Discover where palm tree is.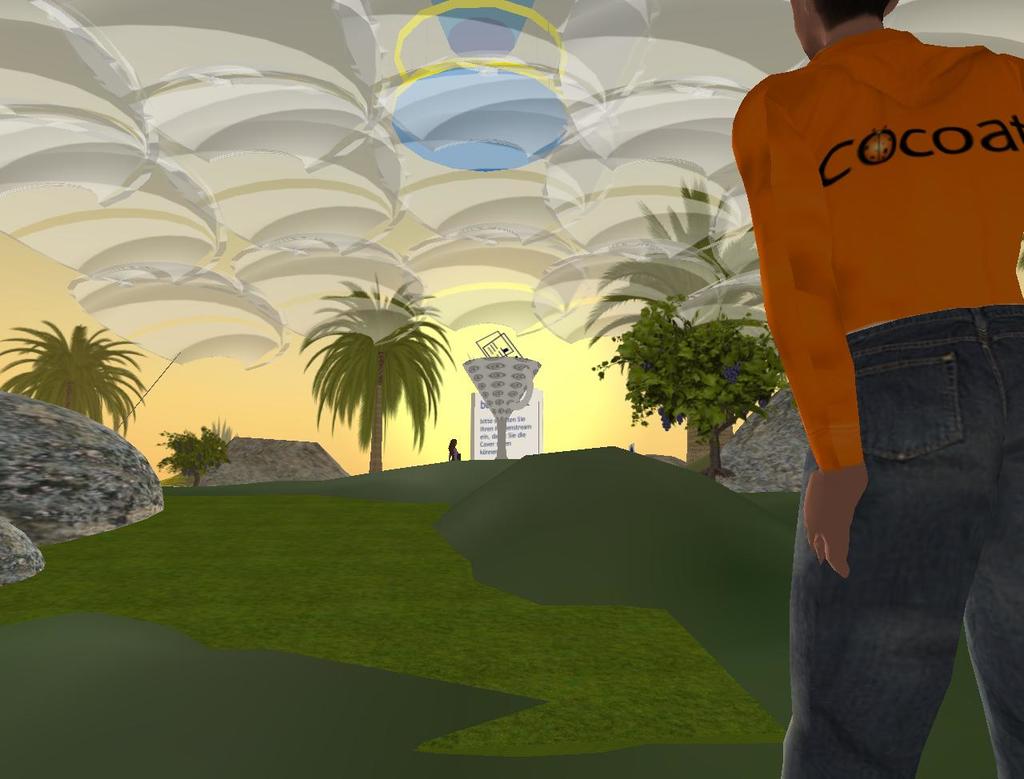
Discovered at pyautogui.locateOnScreen(571, 170, 772, 340).
